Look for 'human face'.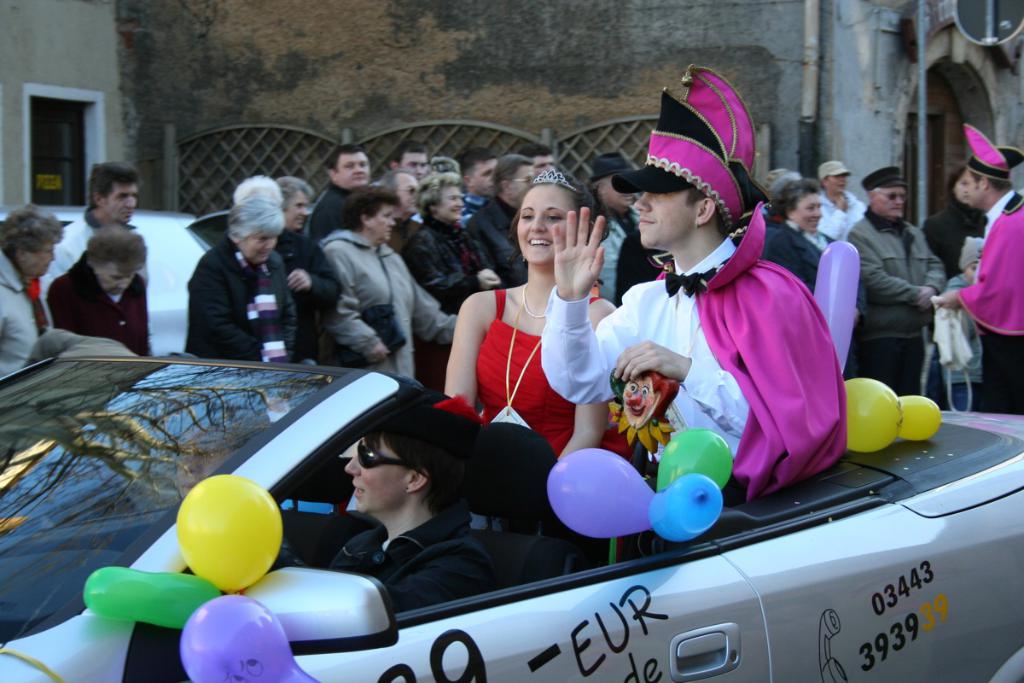
Found: <box>817,166,851,197</box>.
